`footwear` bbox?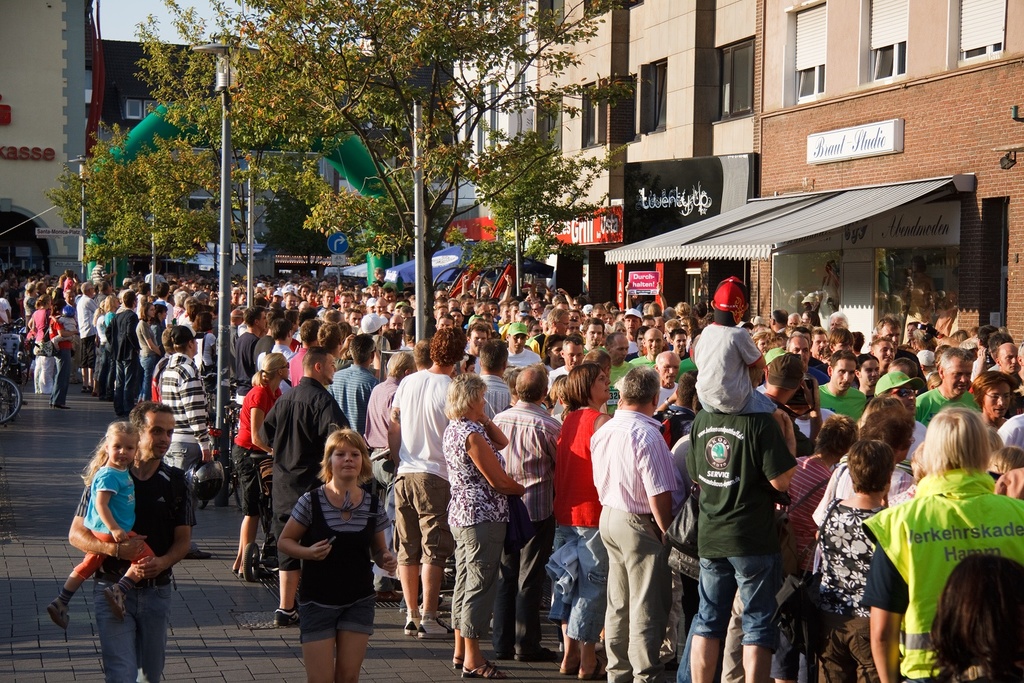
left=579, top=657, right=607, bottom=681
